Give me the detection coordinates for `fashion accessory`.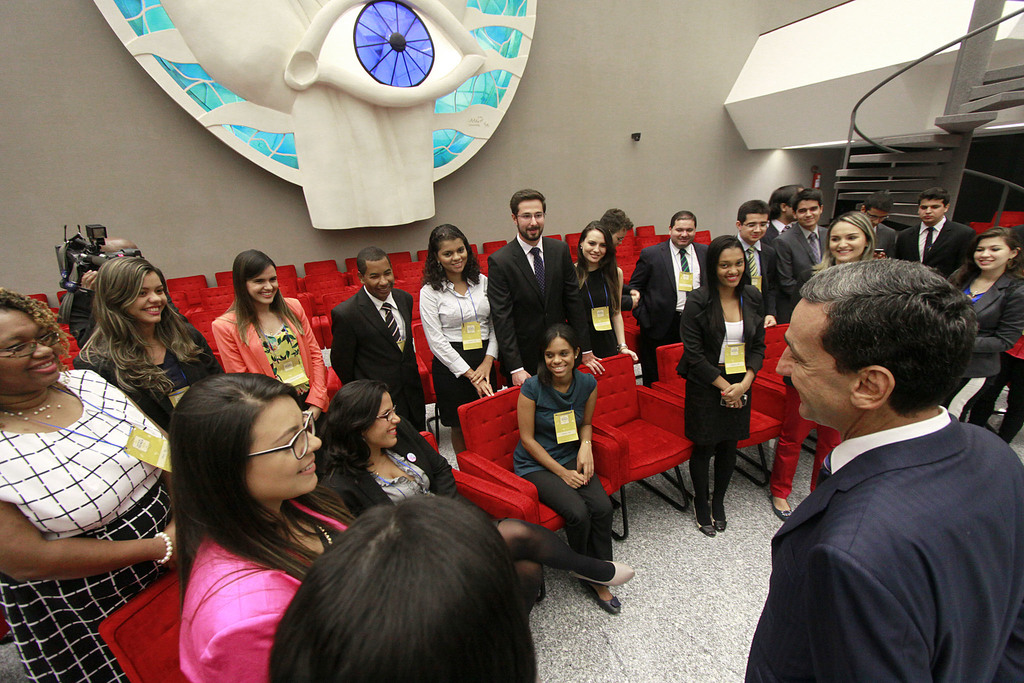
region(370, 457, 385, 475).
